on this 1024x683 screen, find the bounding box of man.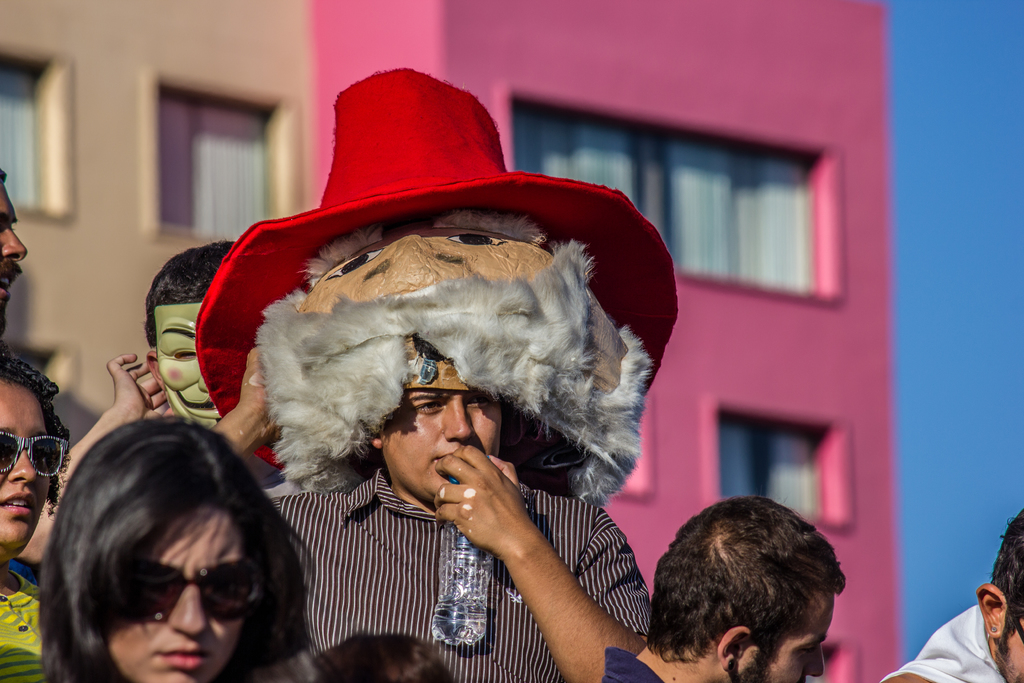
Bounding box: 171, 123, 721, 682.
